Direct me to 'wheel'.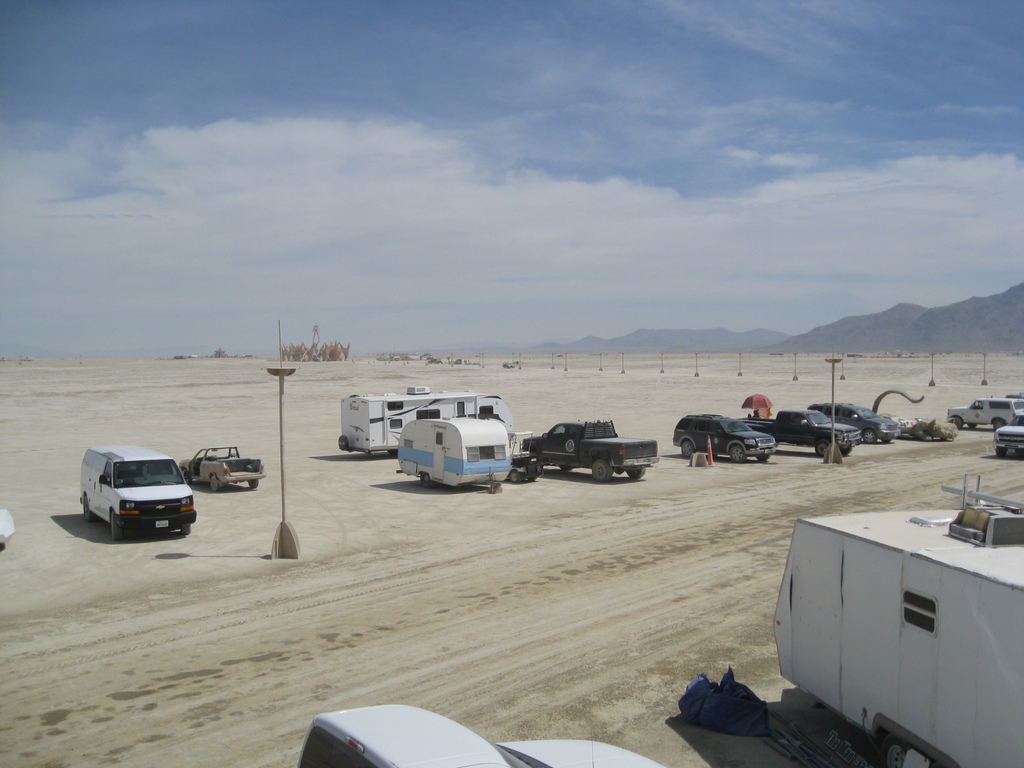
Direction: locate(184, 468, 189, 482).
